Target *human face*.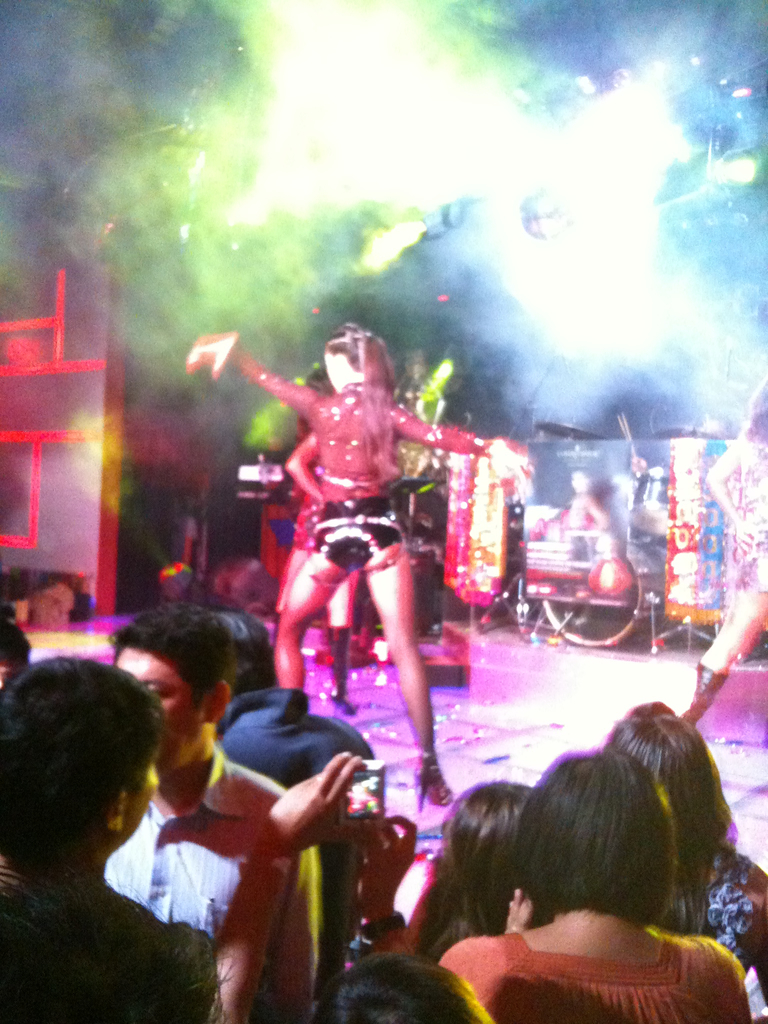
Target region: pyautogui.locateOnScreen(116, 641, 200, 781).
